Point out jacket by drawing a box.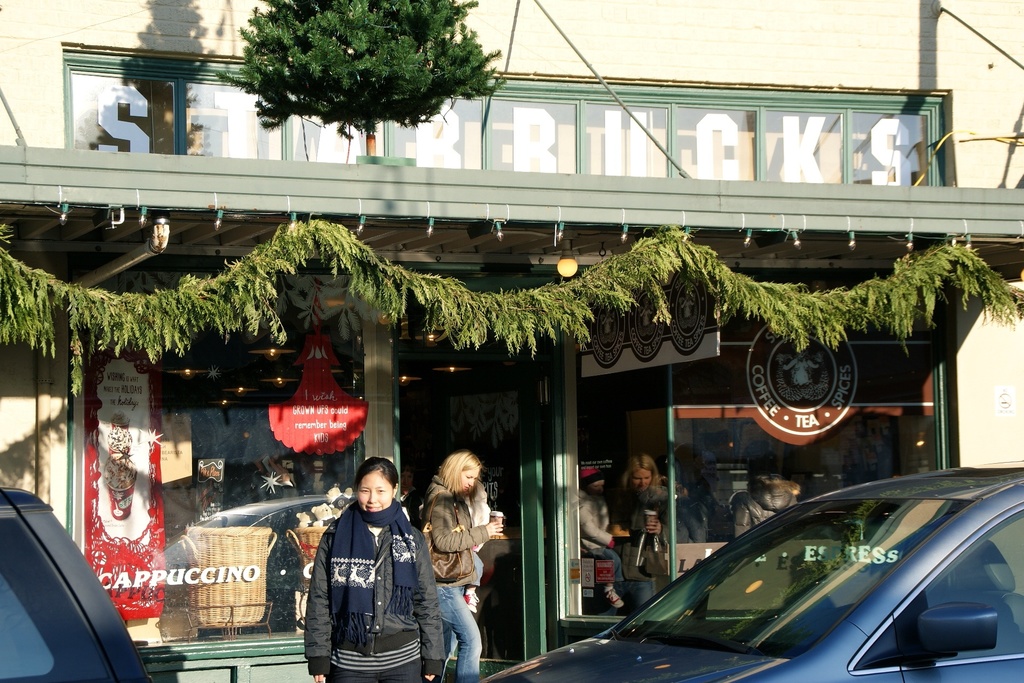
{"left": 298, "top": 475, "right": 435, "bottom": 680}.
